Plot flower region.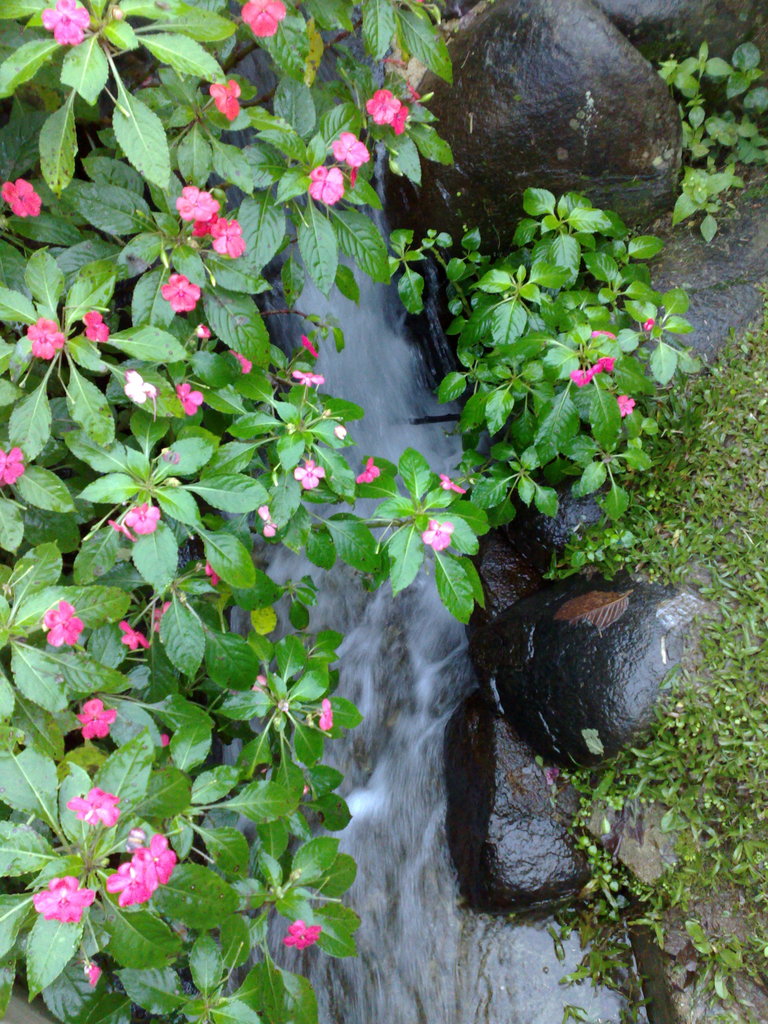
Plotted at box=[332, 131, 377, 169].
